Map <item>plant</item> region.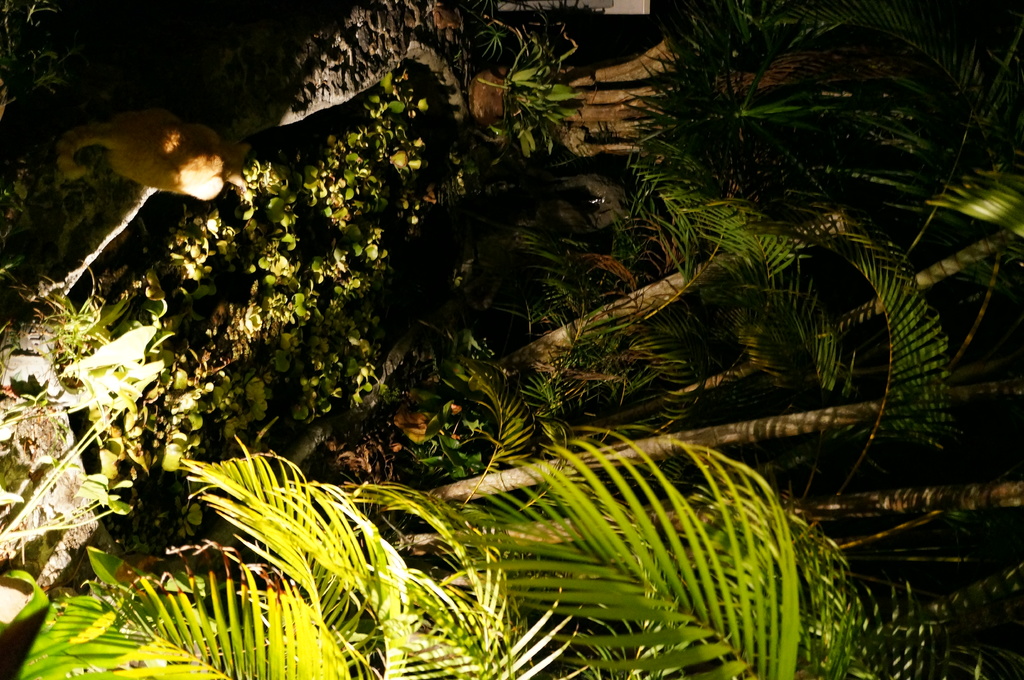
Mapped to x1=485, y1=47, x2=595, y2=164.
